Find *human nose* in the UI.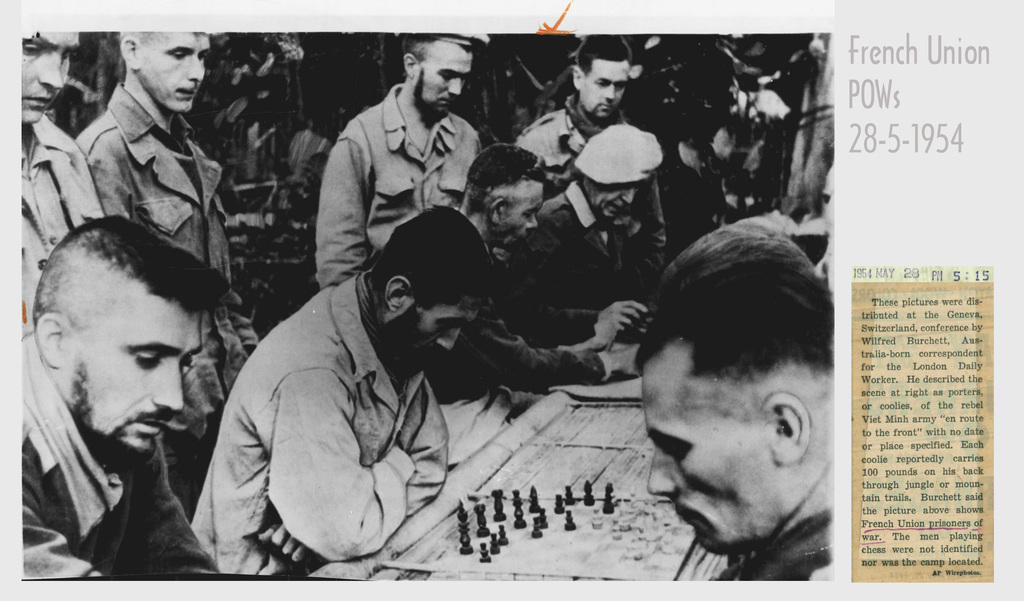
UI element at [447,77,460,98].
